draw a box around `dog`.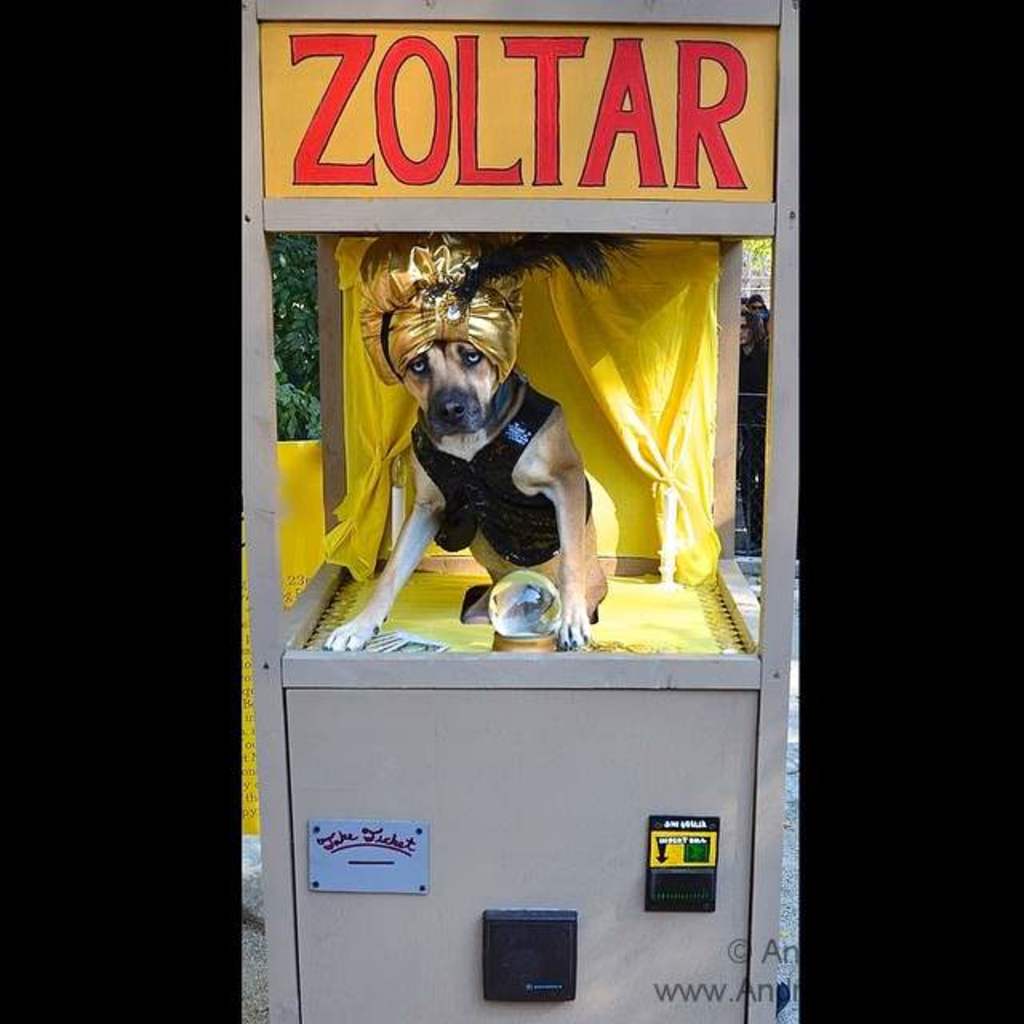
[left=325, top=229, right=613, bottom=651].
